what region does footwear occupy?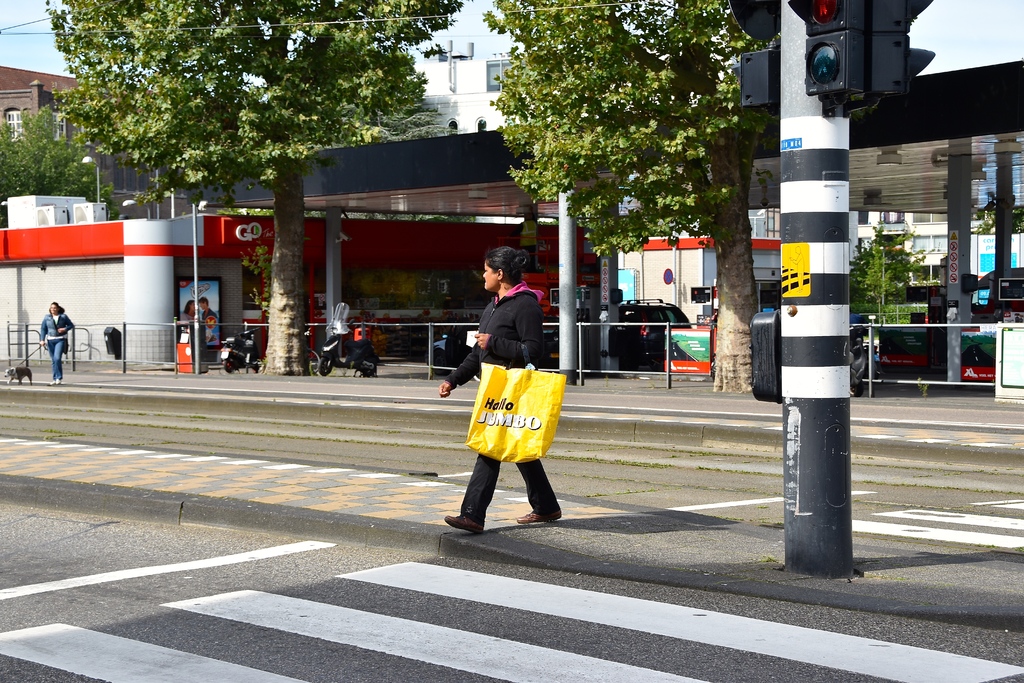
x1=445 y1=512 x2=478 y2=532.
